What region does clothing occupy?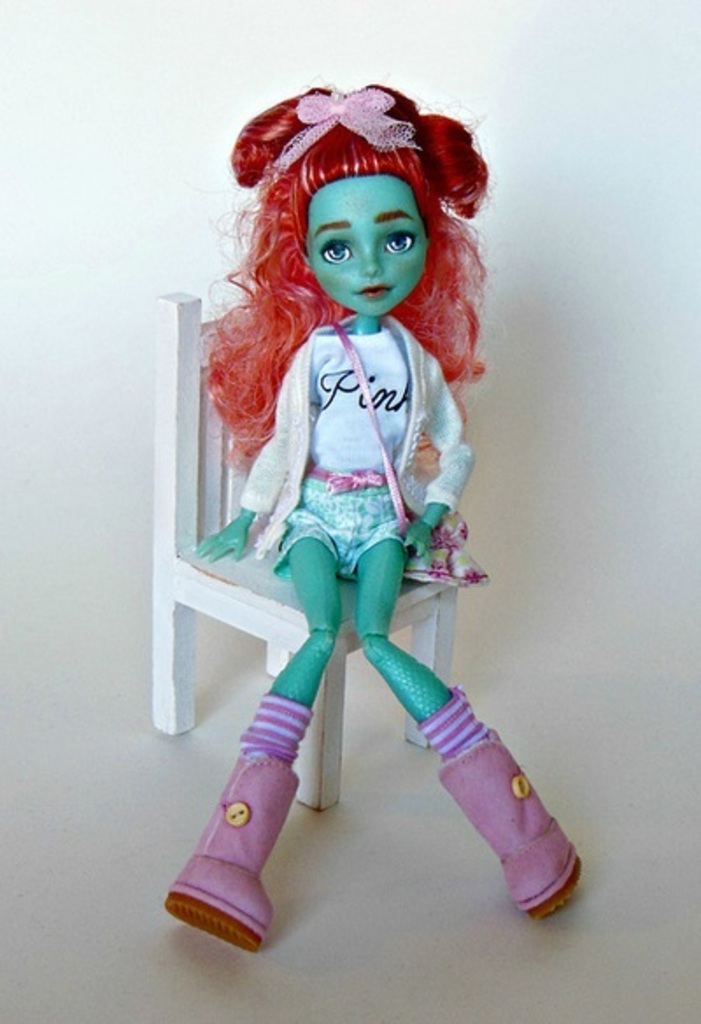
<bbox>221, 321, 484, 586</bbox>.
